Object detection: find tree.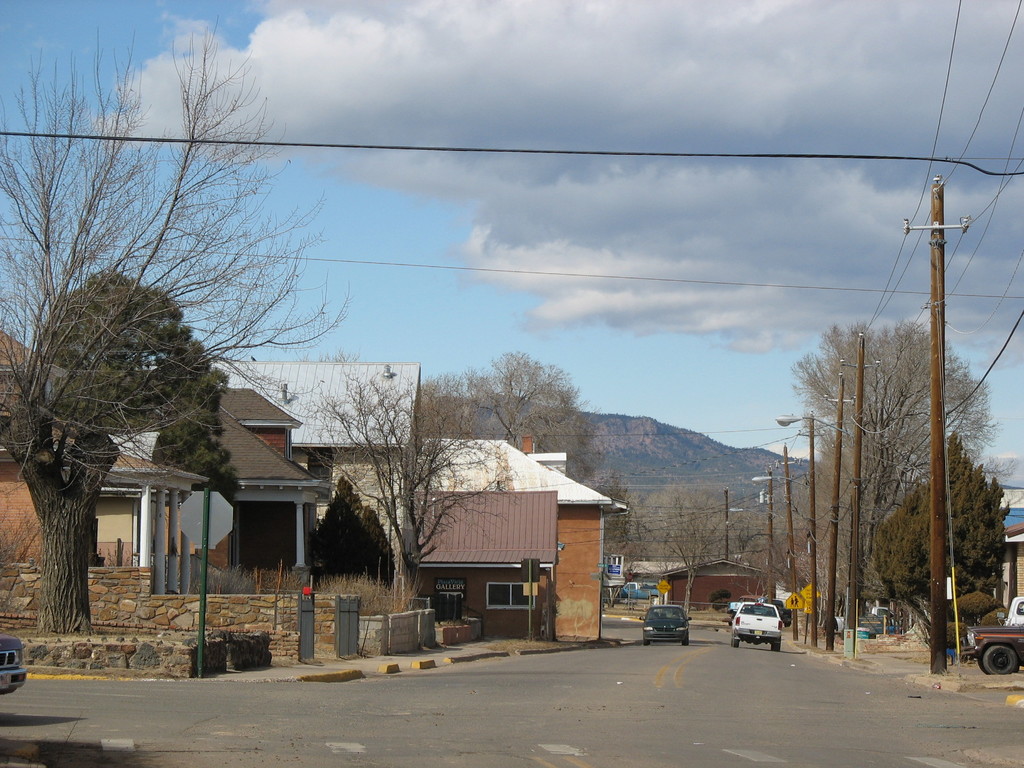
{"x1": 852, "y1": 323, "x2": 996, "y2": 613}.
